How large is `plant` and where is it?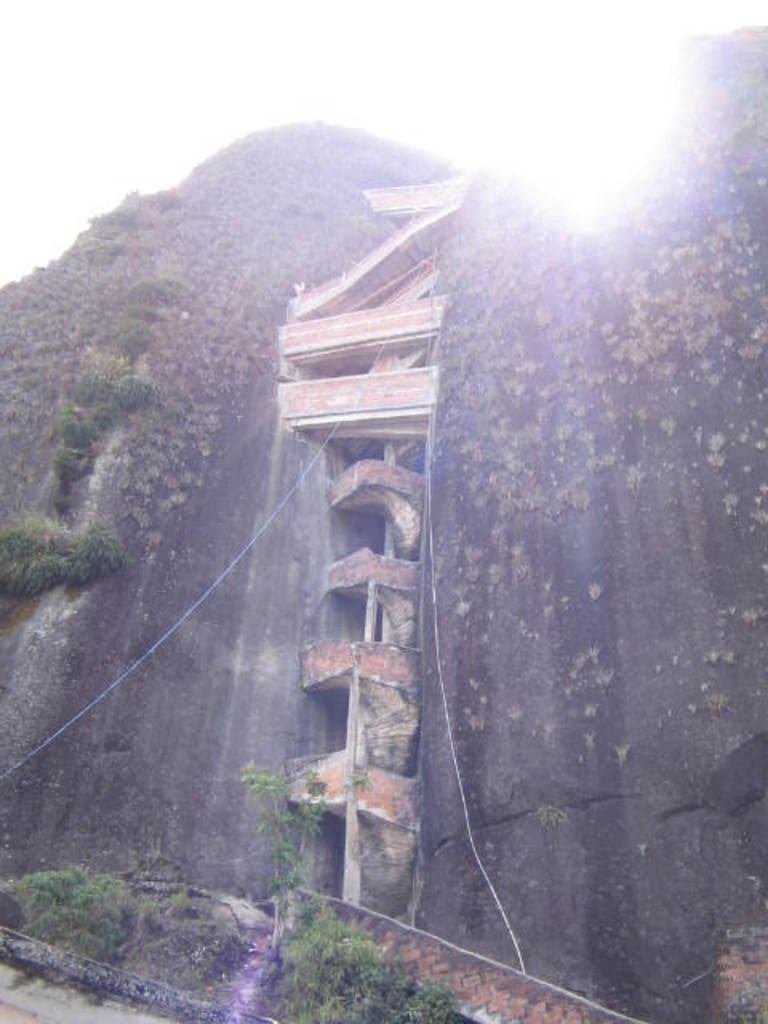
Bounding box: box=[43, 352, 174, 490].
